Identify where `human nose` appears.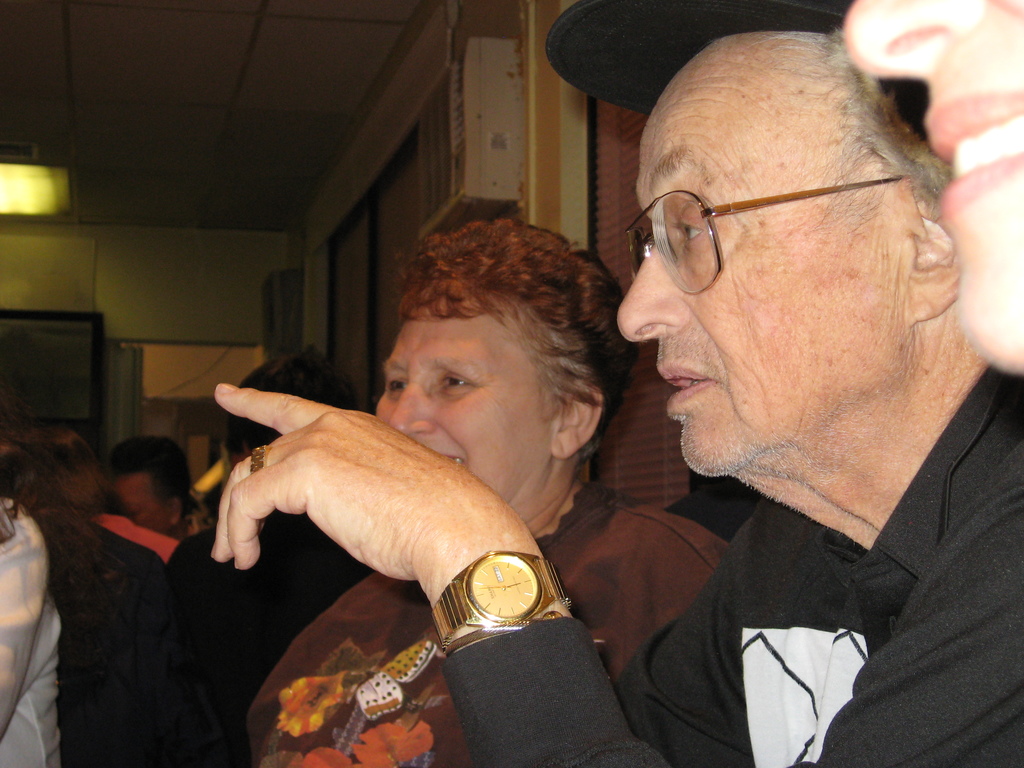
Appears at left=612, top=252, right=689, bottom=344.
